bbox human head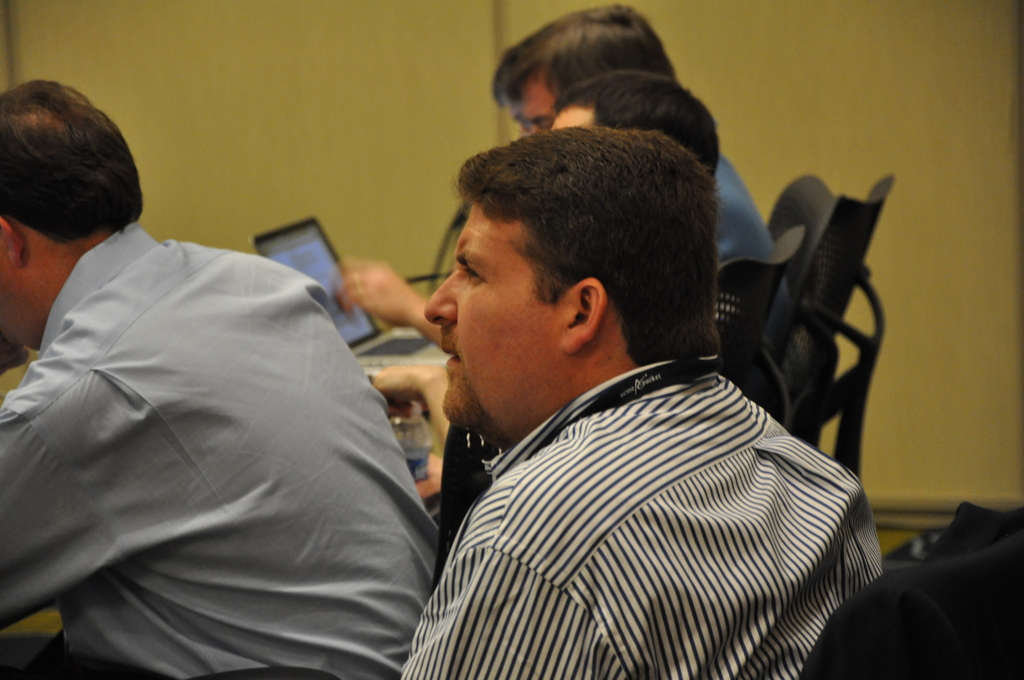
[left=531, top=76, right=721, bottom=176]
